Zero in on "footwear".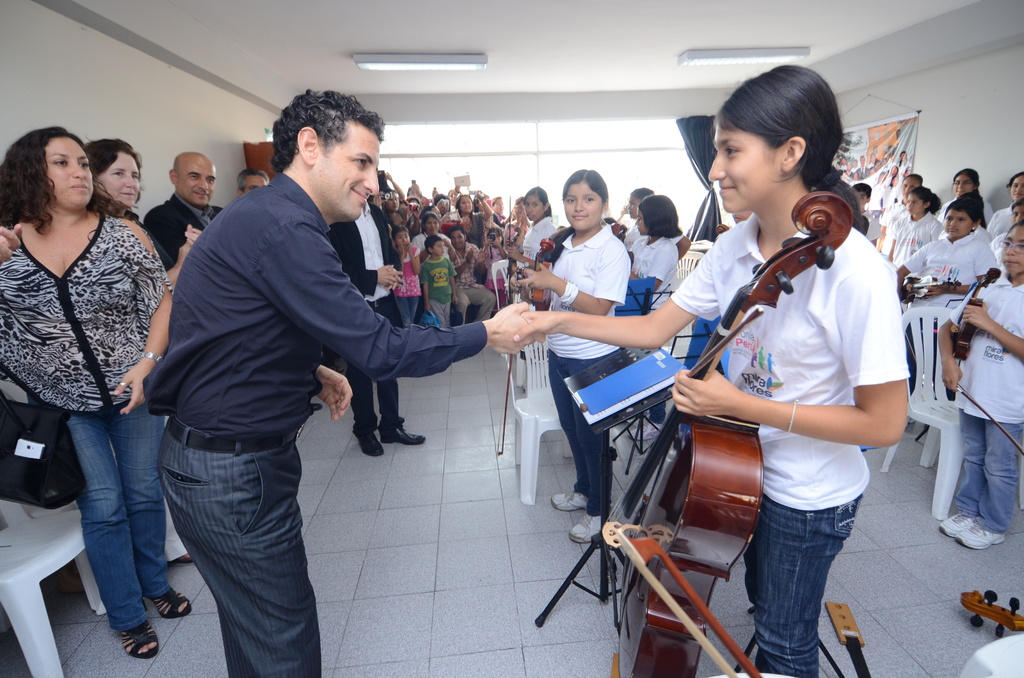
Zeroed in: pyautogui.locateOnScreen(934, 507, 975, 537).
